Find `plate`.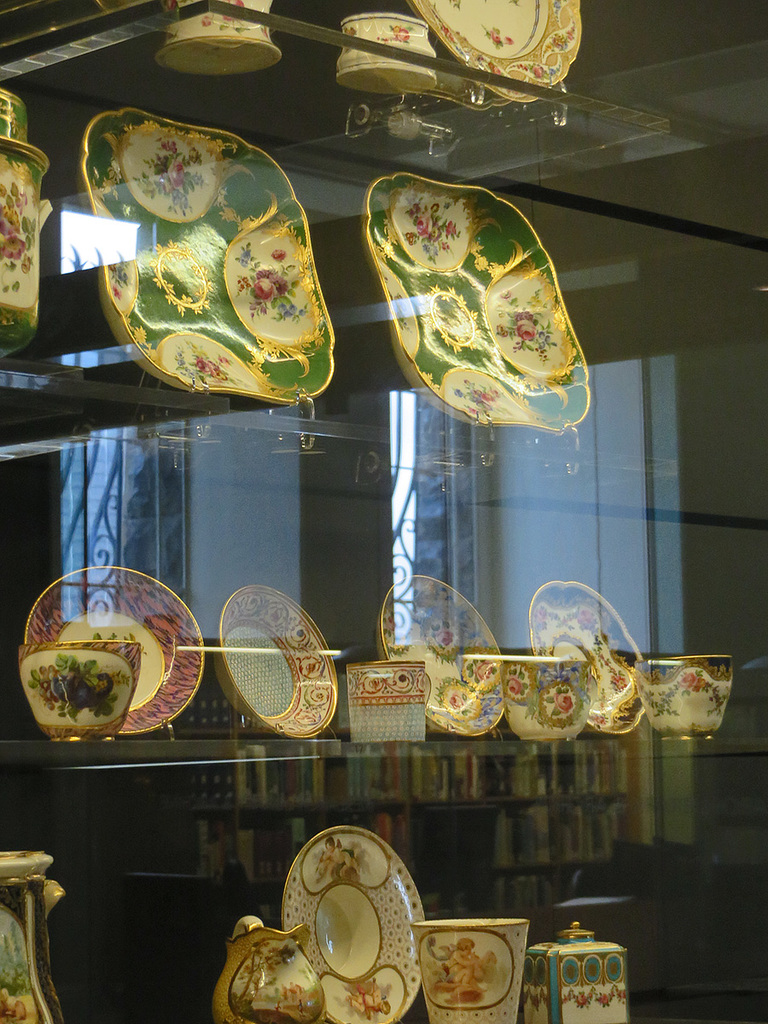
select_region(528, 575, 650, 738).
